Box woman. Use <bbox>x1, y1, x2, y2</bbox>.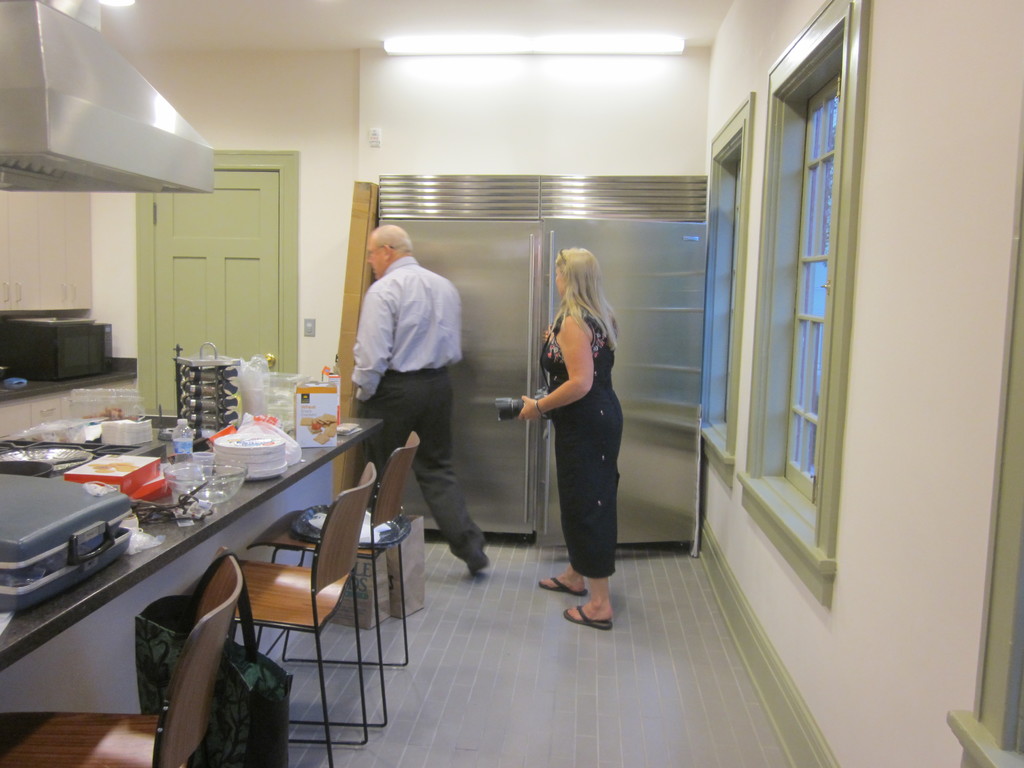
<bbox>505, 244, 632, 621</bbox>.
